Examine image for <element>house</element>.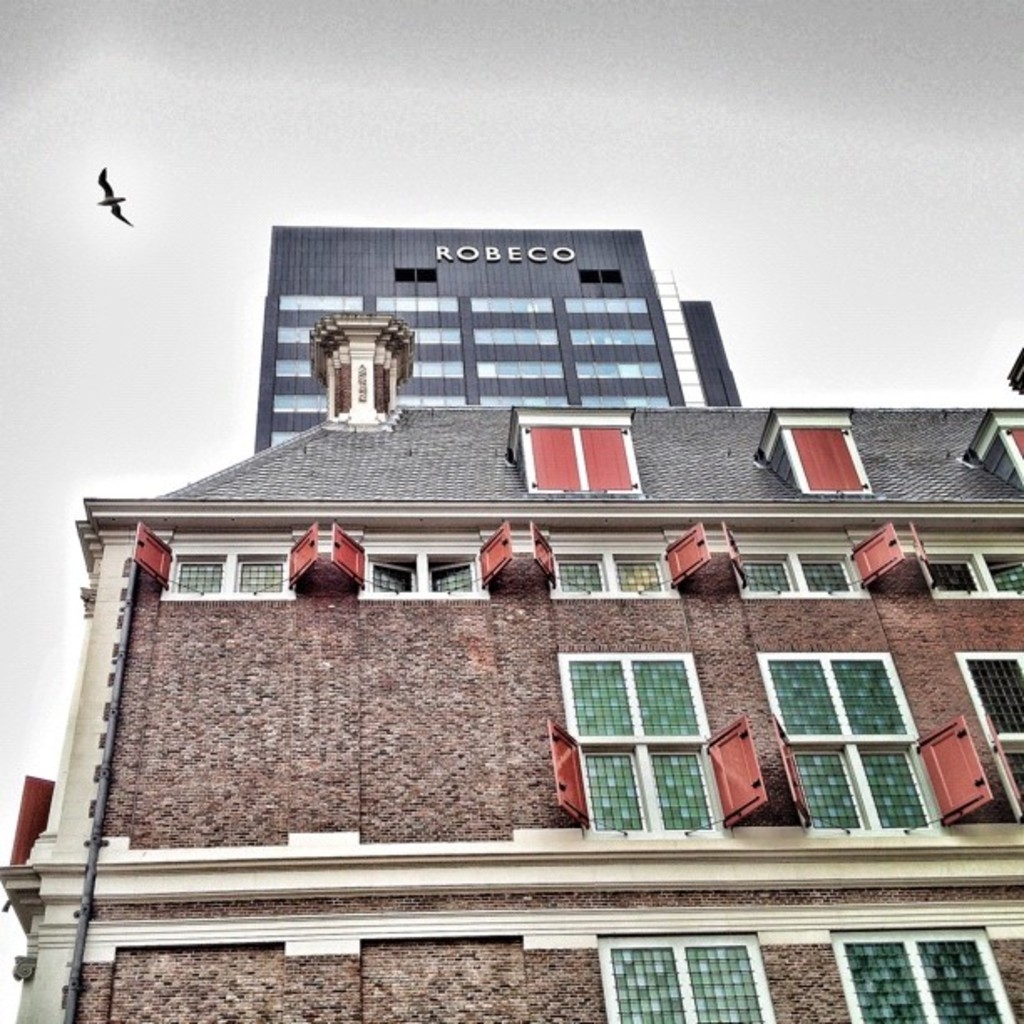
Examination result: [left=0, top=311, right=1022, bottom=1022].
